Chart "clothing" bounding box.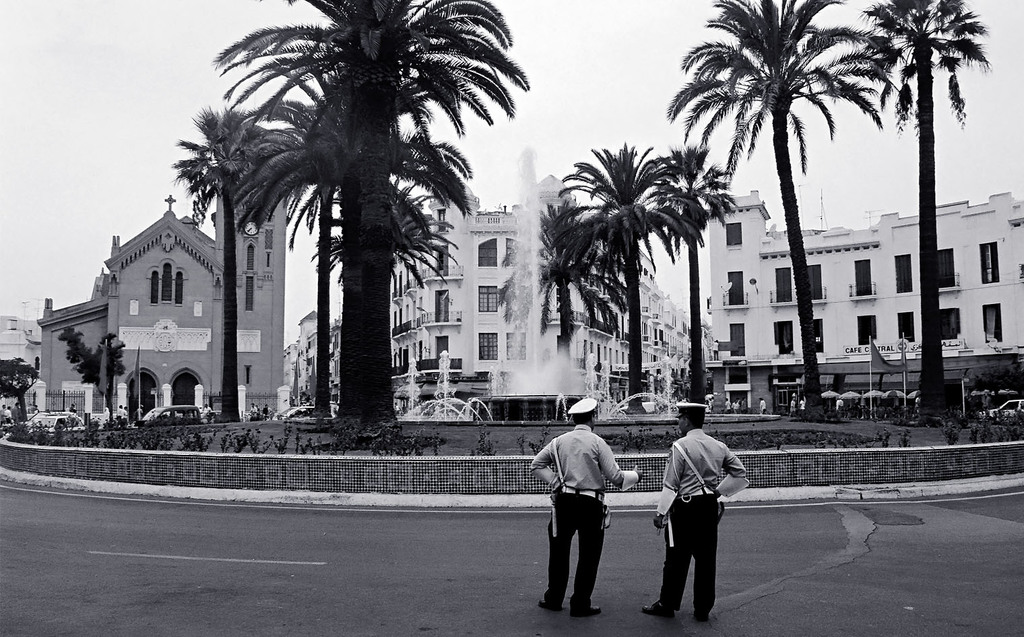
Charted: <bbox>732, 402, 740, 411</bbox>.
